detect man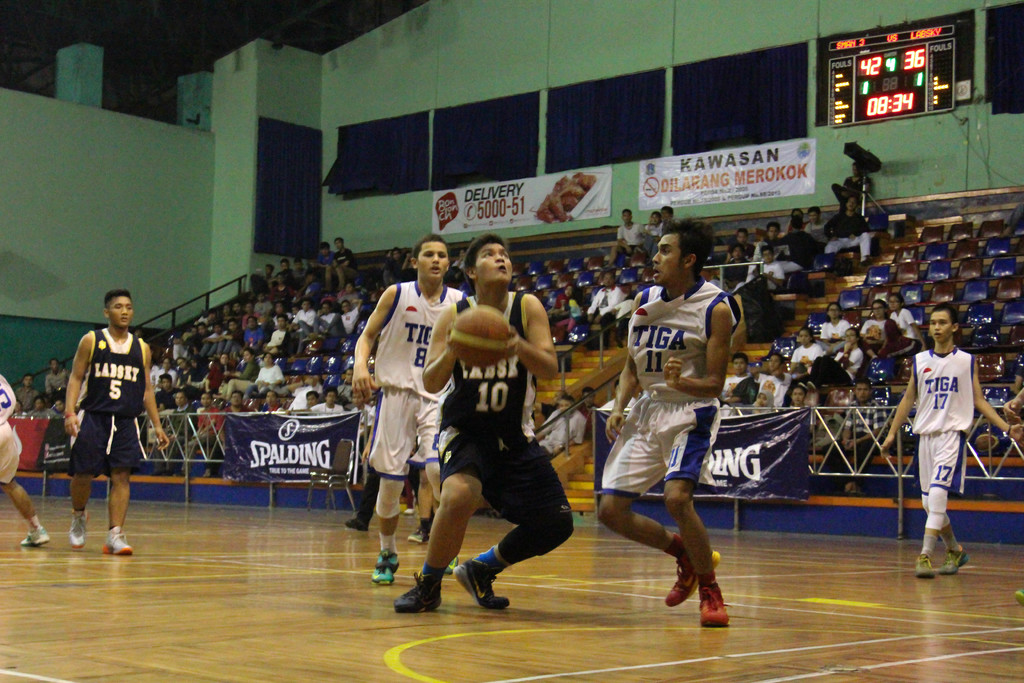
left=321, top=298, right=367, bottom=348
